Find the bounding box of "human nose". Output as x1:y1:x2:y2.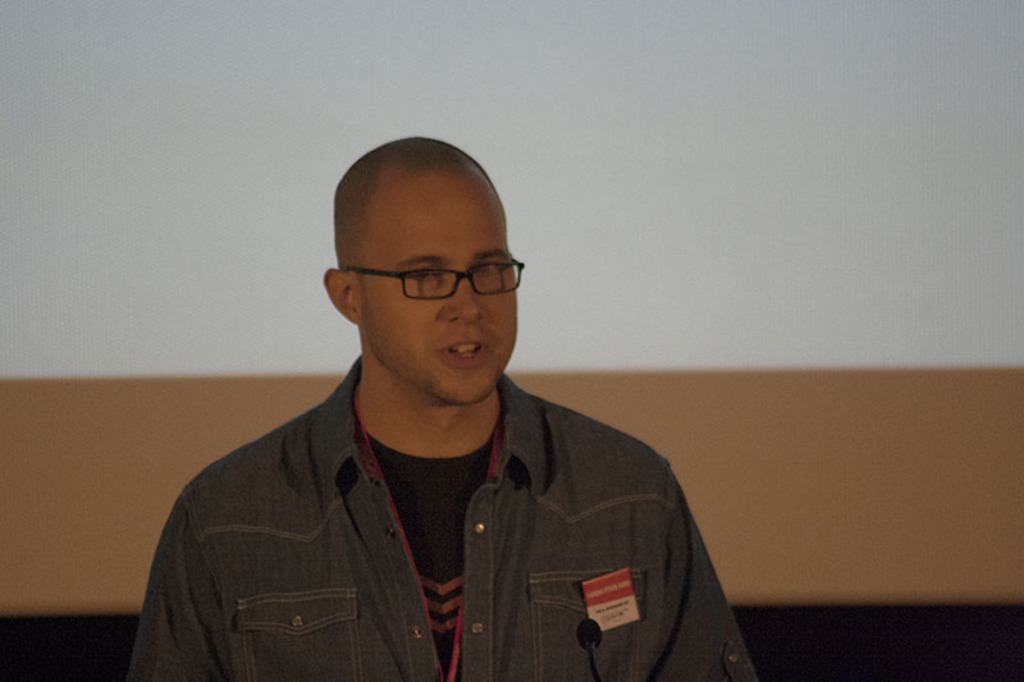
435:265:483:326.
